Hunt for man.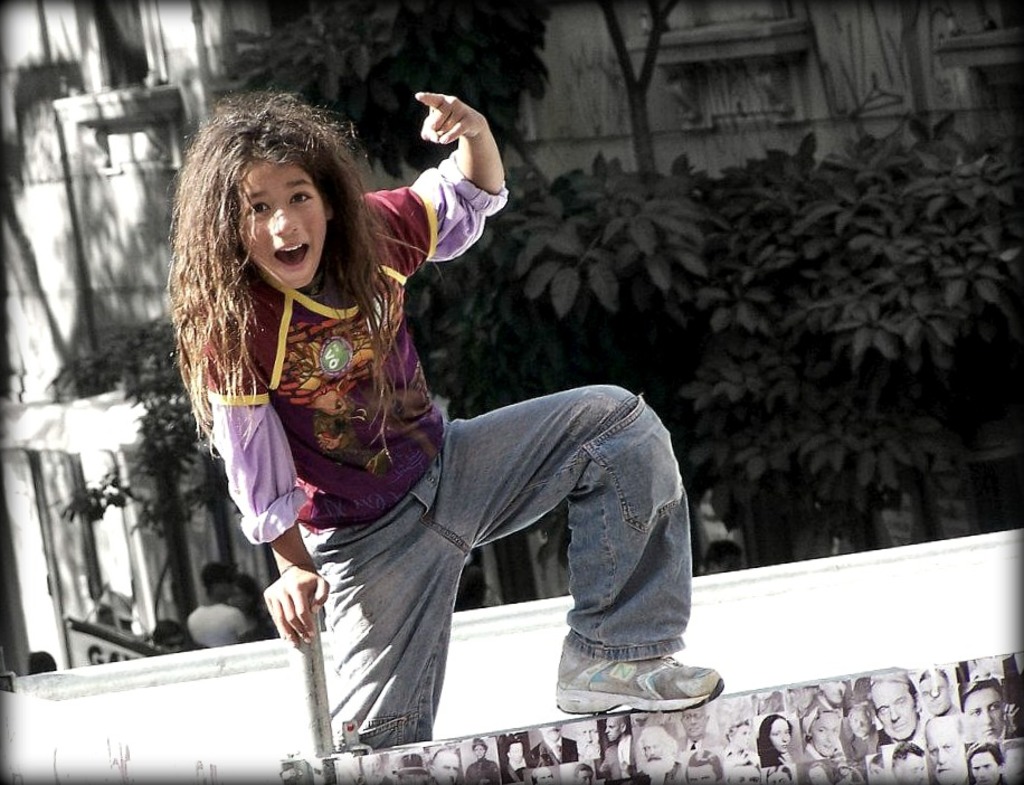
Hunted down at [x1=925, y1=719, x2=960, y2=784].
